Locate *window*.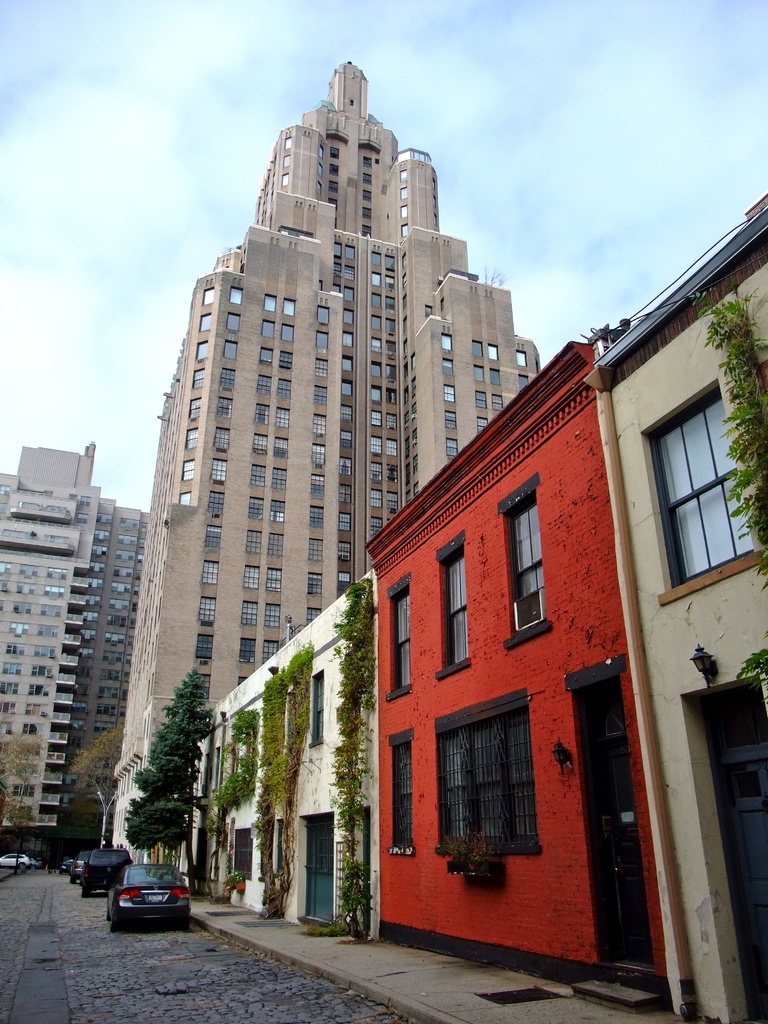
Bounding box: detection(313, 670, 324, 747).
